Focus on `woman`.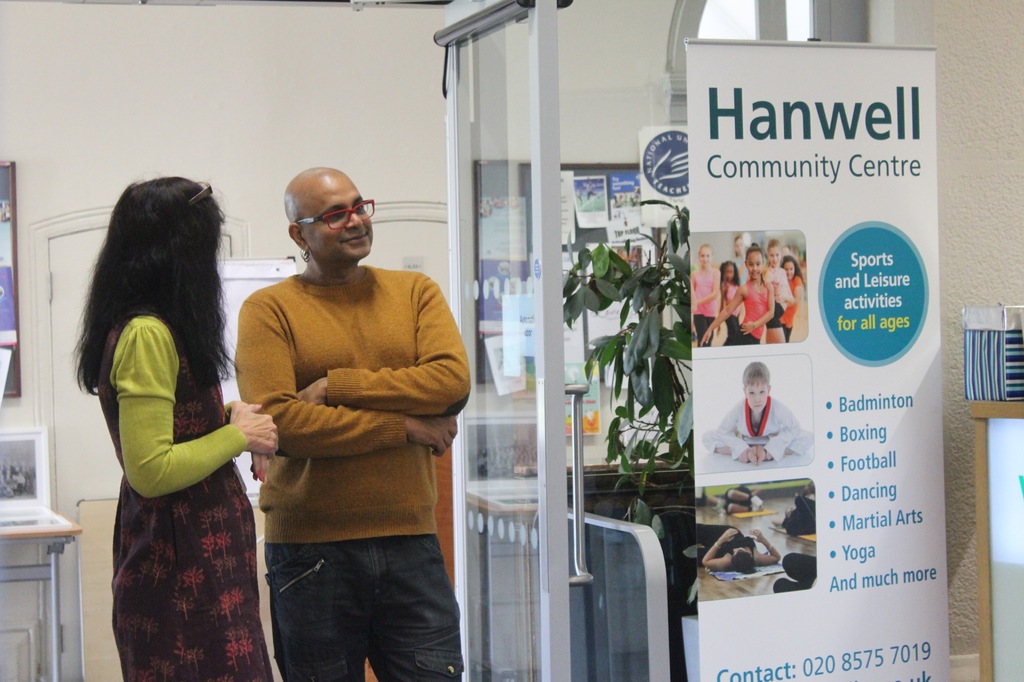
Focused at [91,175,256,681].
